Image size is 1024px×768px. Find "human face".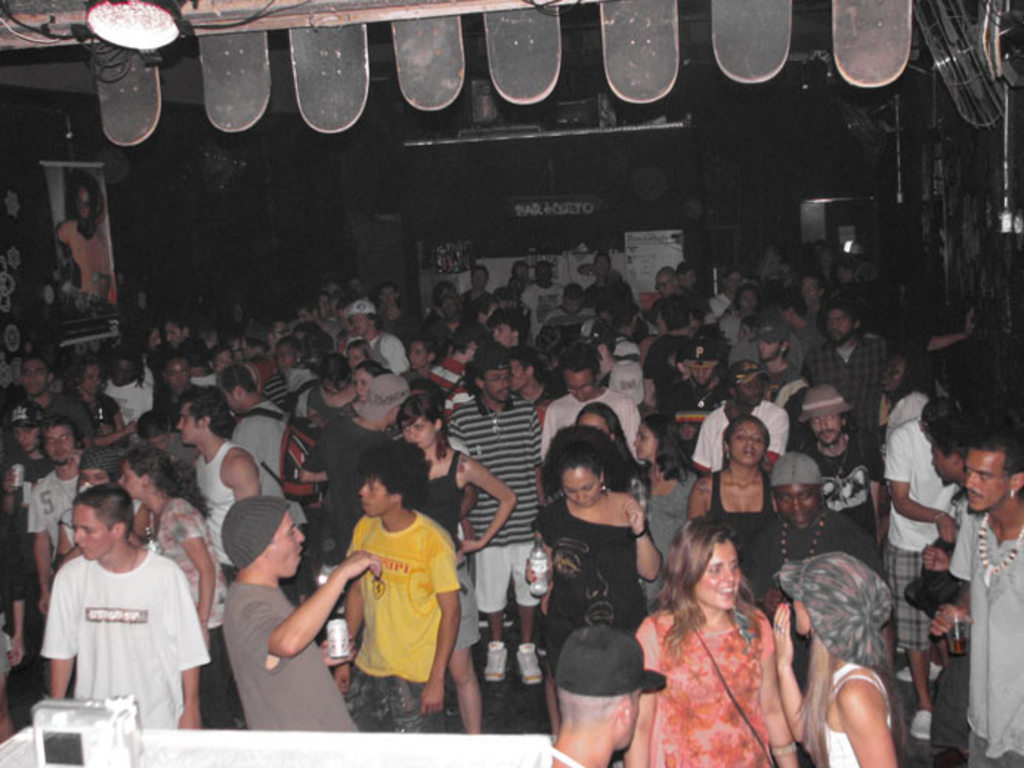
792/598/814/635.
